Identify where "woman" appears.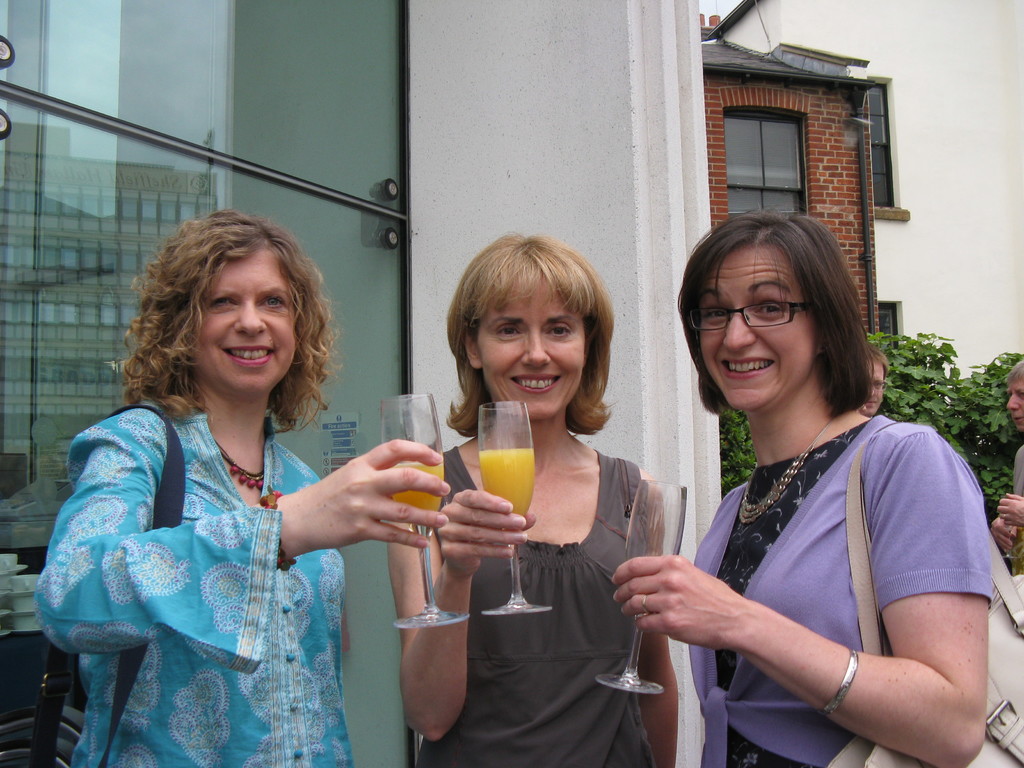
Appears at <bbox>611, 209, 991, 767</bbox>.
